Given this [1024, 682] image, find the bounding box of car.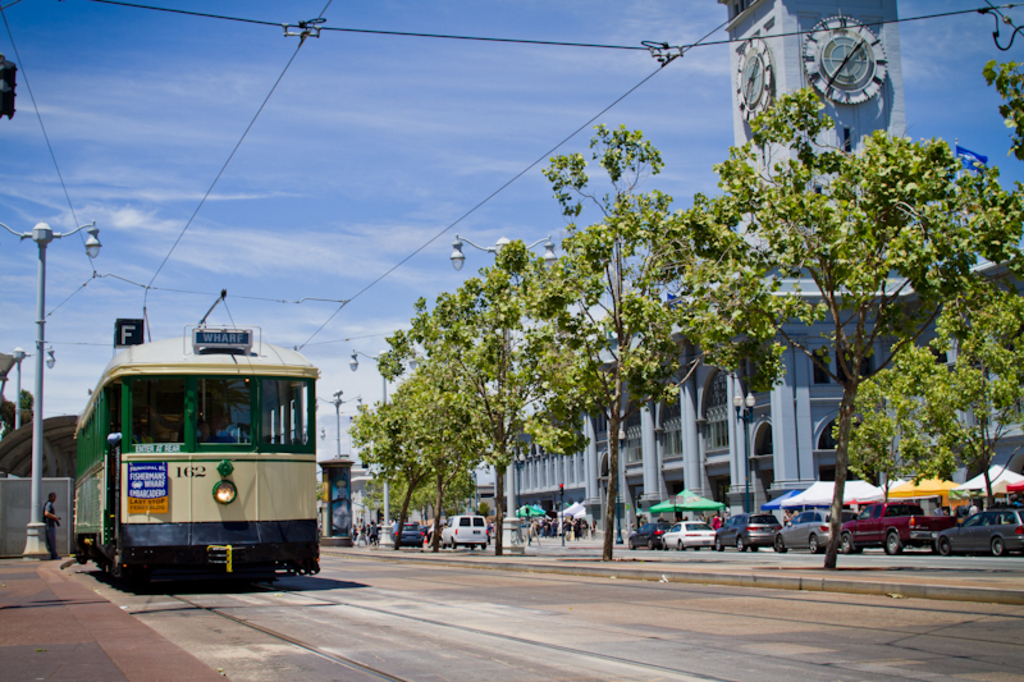
Rect(778, 509, 835, 553).
